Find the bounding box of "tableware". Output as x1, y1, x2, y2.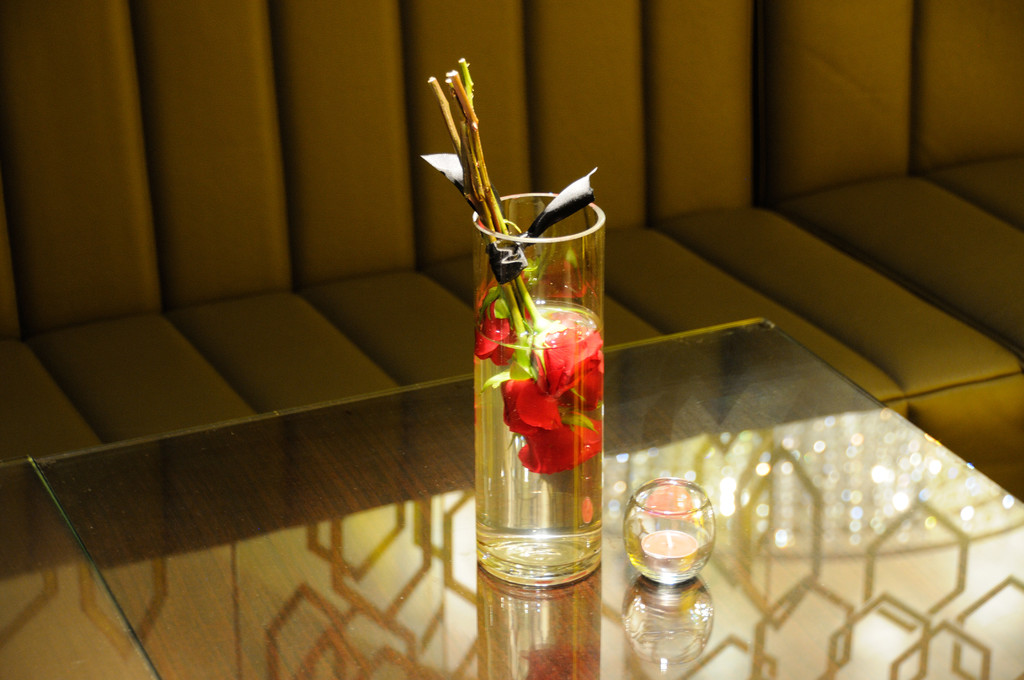
628, 489, 734, 638.
